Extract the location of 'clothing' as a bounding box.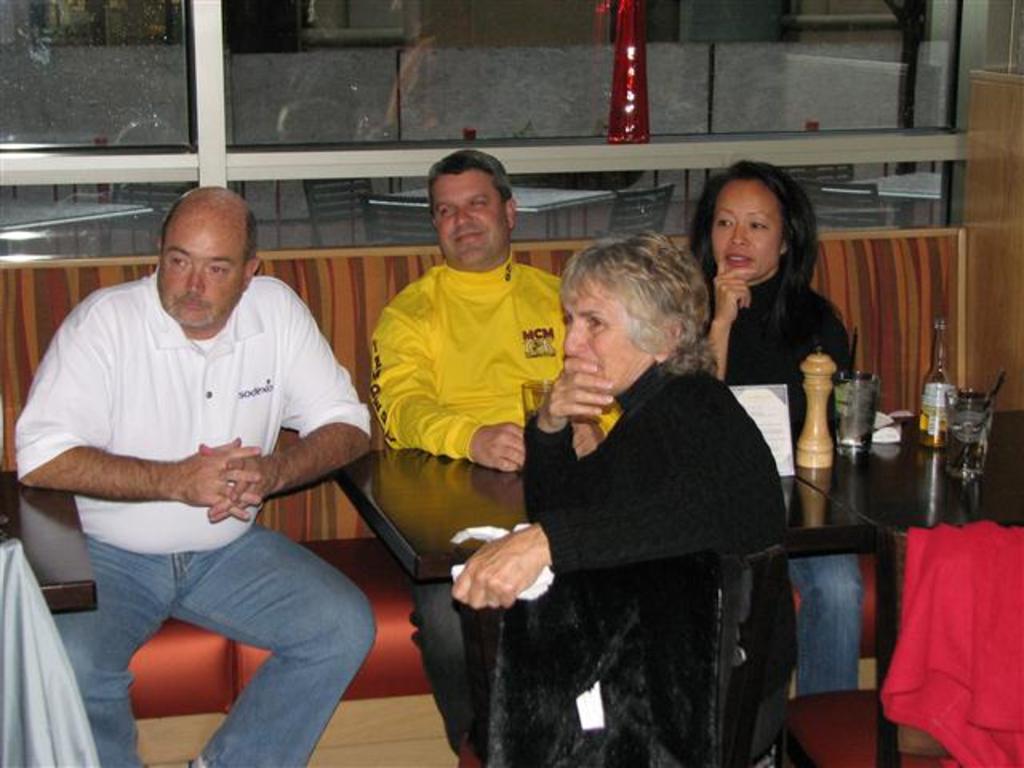
BBox(670, 269, 861, 730).
